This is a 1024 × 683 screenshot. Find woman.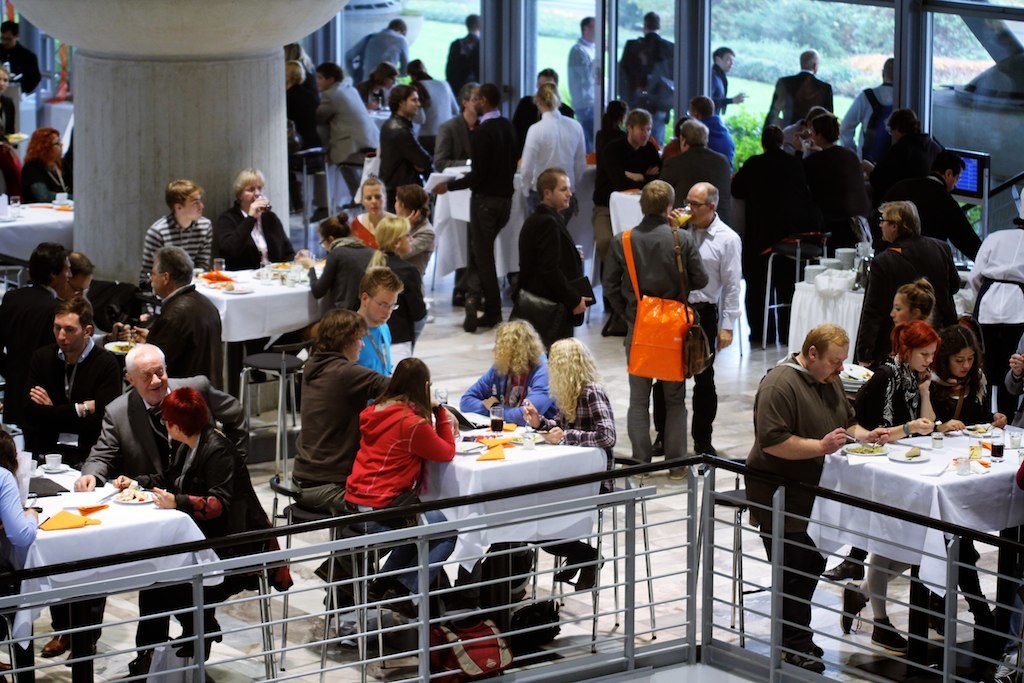
Bounding box: select_region(17, 127, 77, 209).
